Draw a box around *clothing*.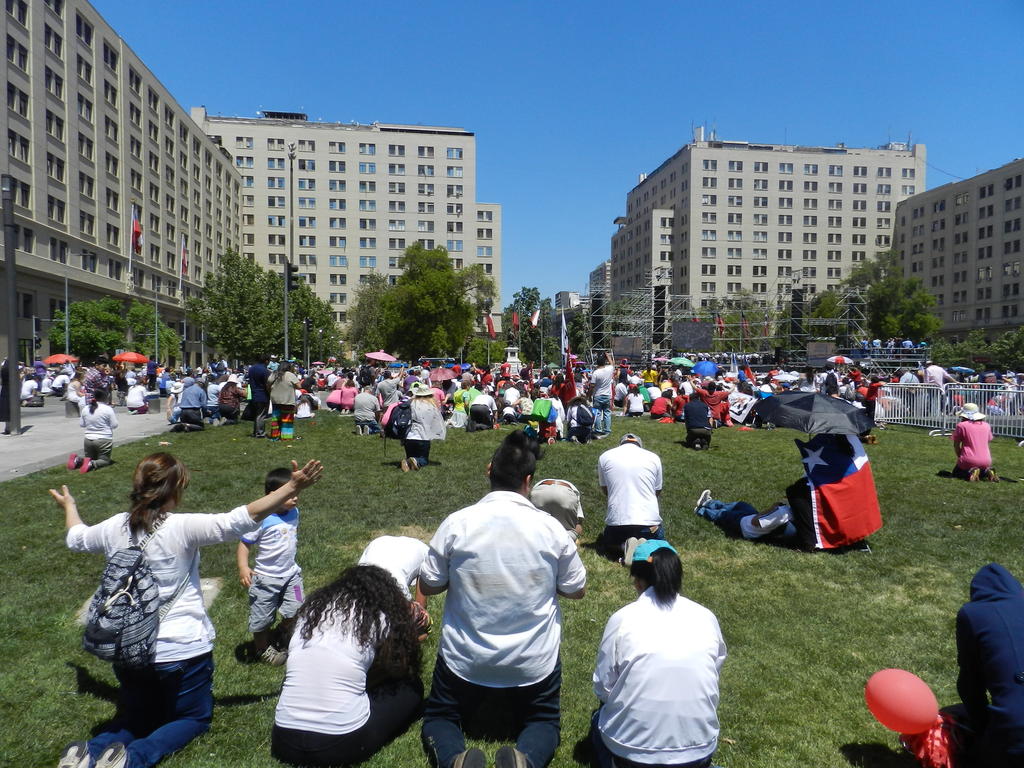
crop(74, 403, 115, 467).
